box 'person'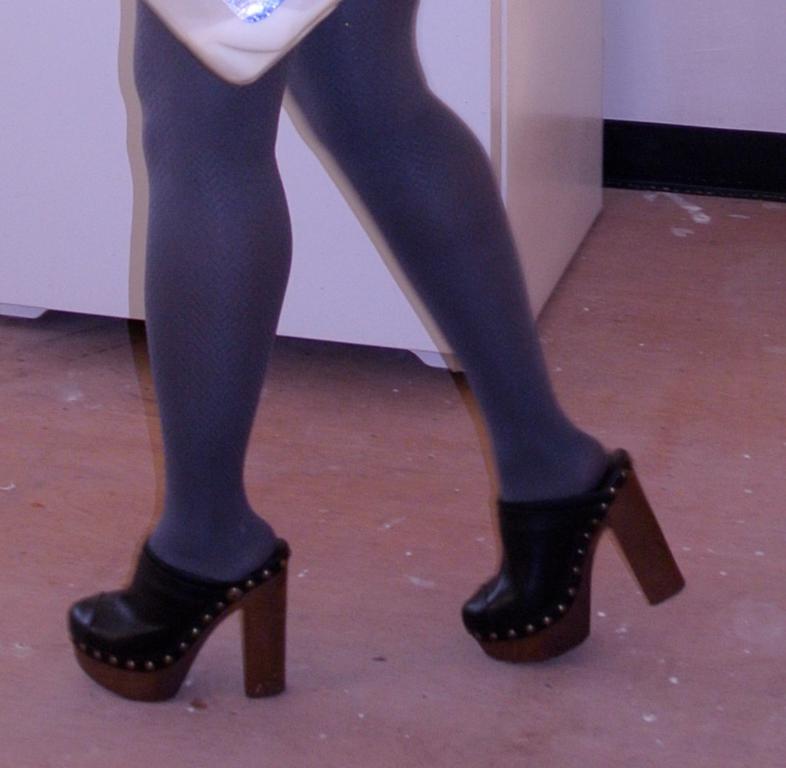
<box>23,0,676,705</box>
